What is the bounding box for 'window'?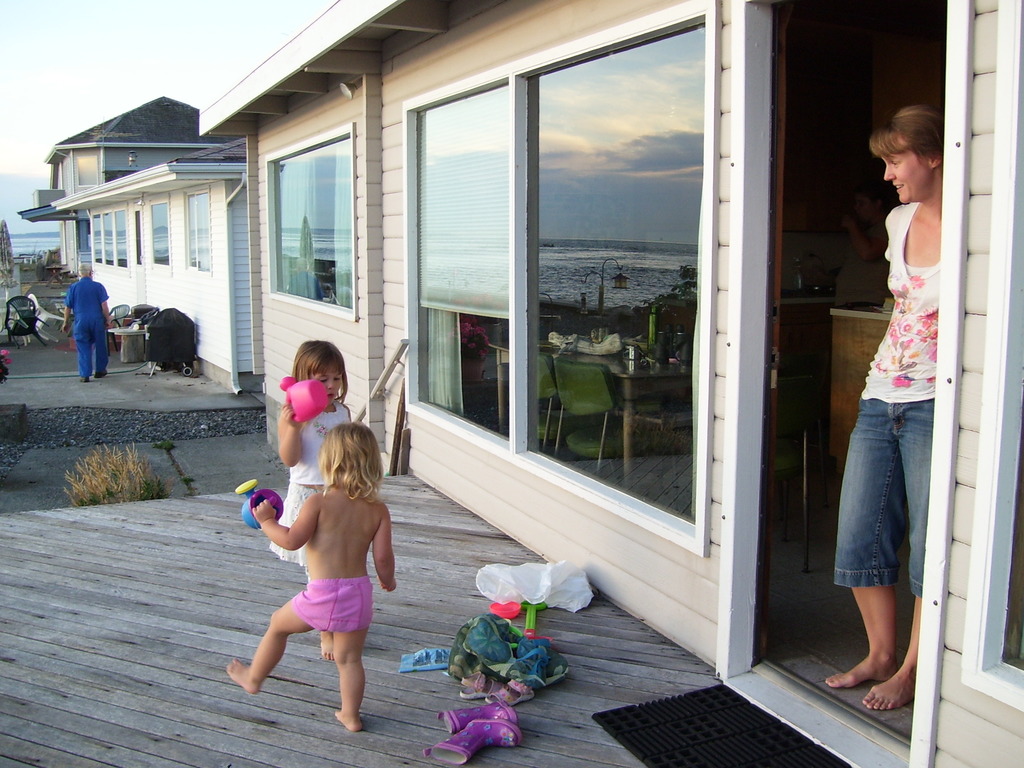
left=128, top=202, right=143, bottom=268.
